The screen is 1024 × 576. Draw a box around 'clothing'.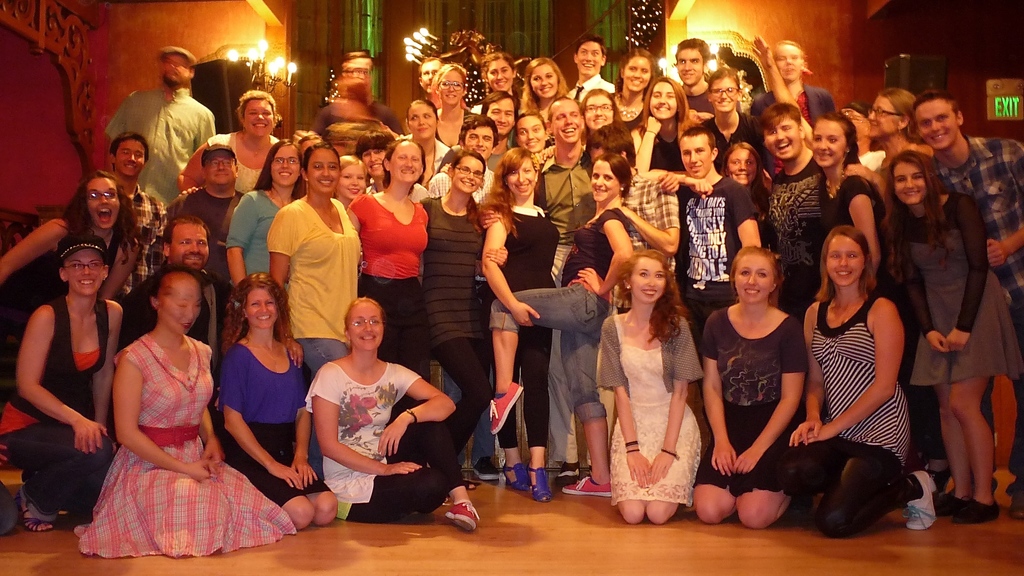
BBox(208, 128, 279, 188).
